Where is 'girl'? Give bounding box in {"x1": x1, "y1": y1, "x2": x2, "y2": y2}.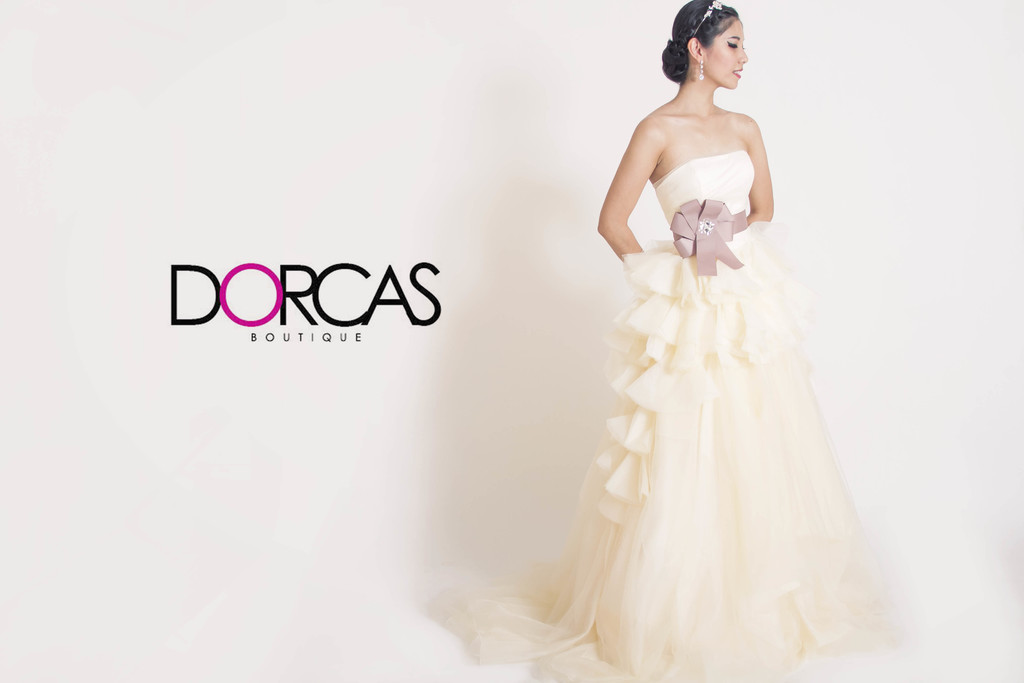
{"x1": 455, "y1": 3, "x2": 920, "y2": 682}.
